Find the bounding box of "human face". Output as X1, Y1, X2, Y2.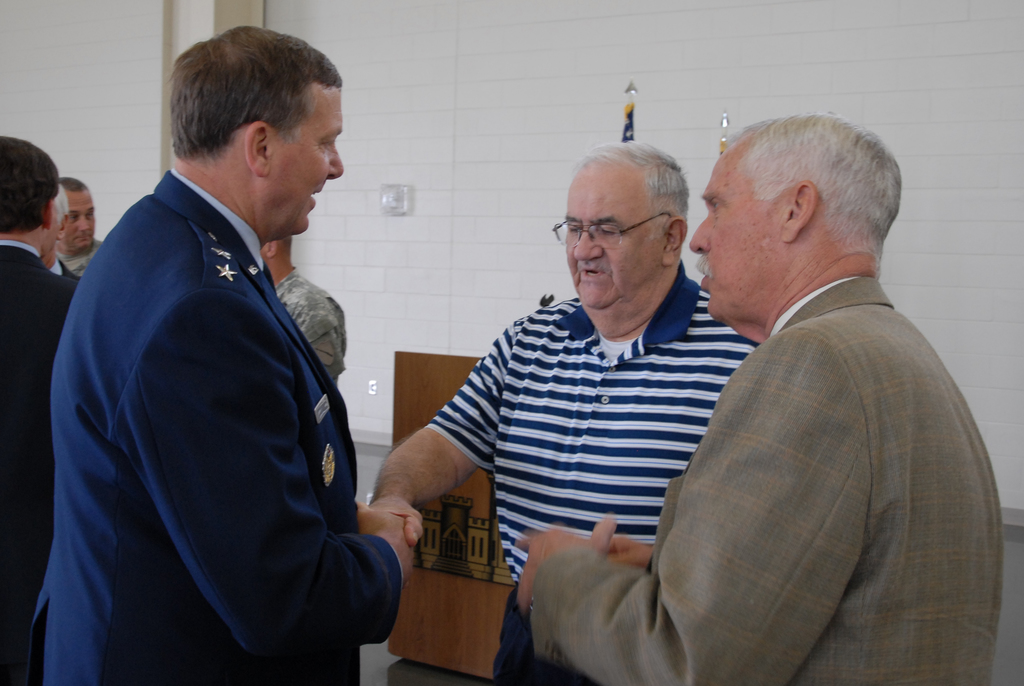
563, 159, 662, 322.
